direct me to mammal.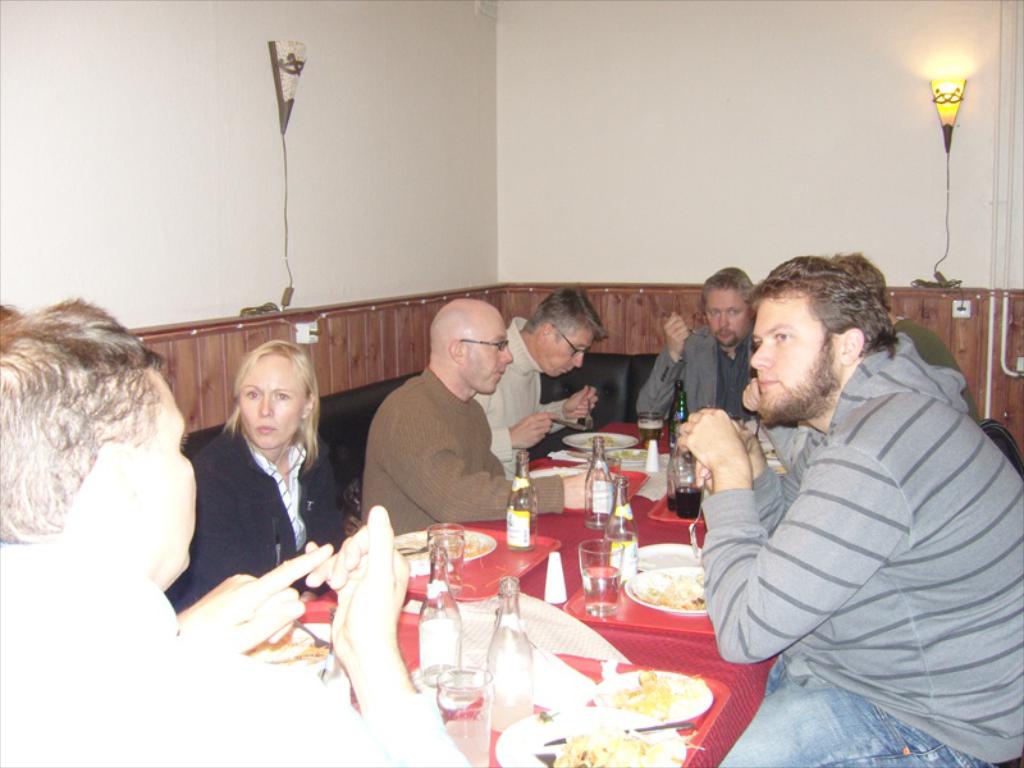
Direction: [0, 280, 224, 648].
